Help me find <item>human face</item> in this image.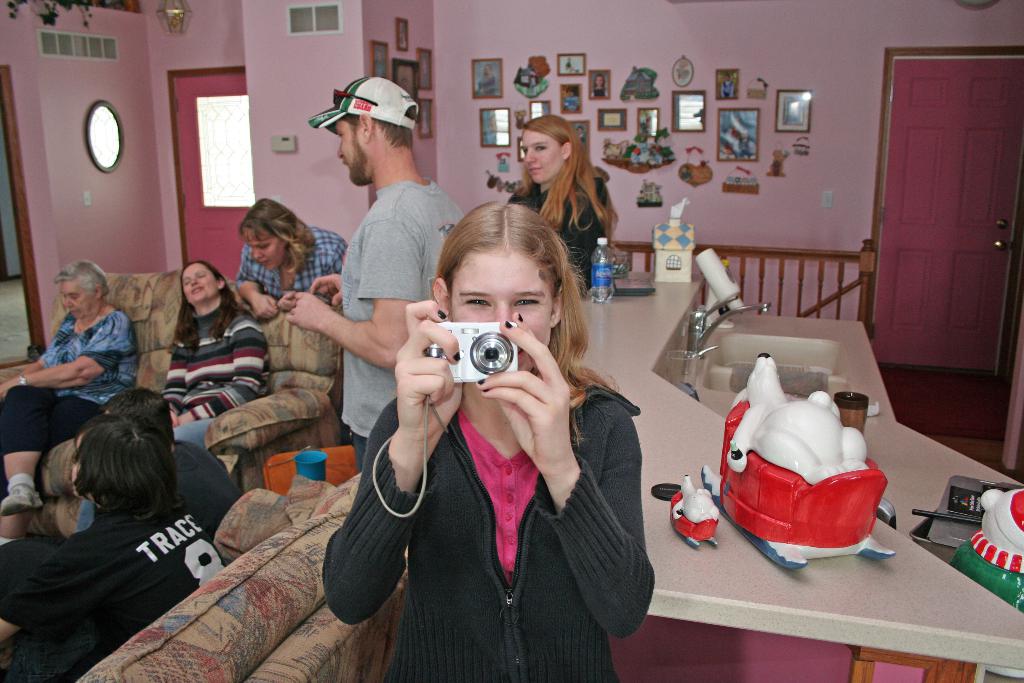
Found it: detection(181, 267, 216, 302).
